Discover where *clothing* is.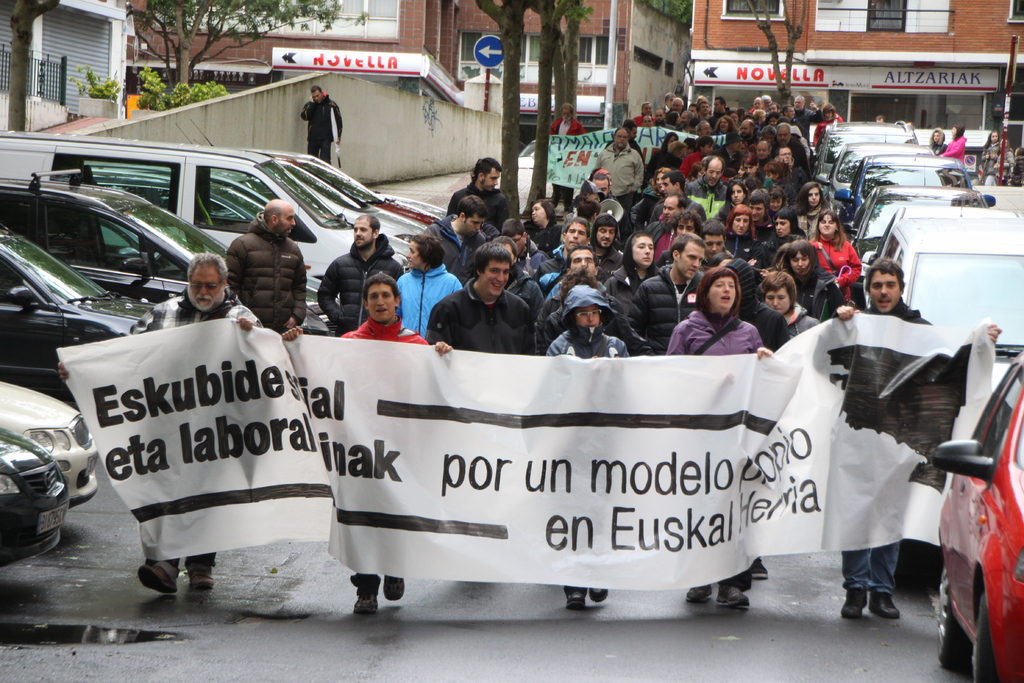
Discovered at 442:177:512:230.
